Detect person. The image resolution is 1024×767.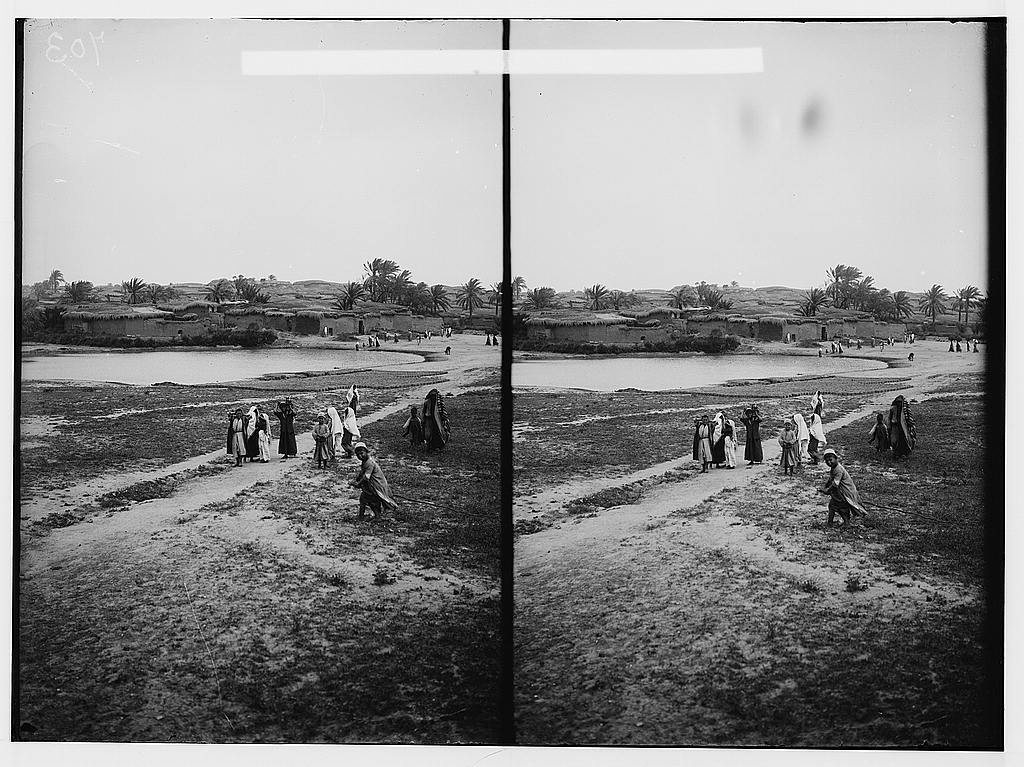
(348,439,396,516).
